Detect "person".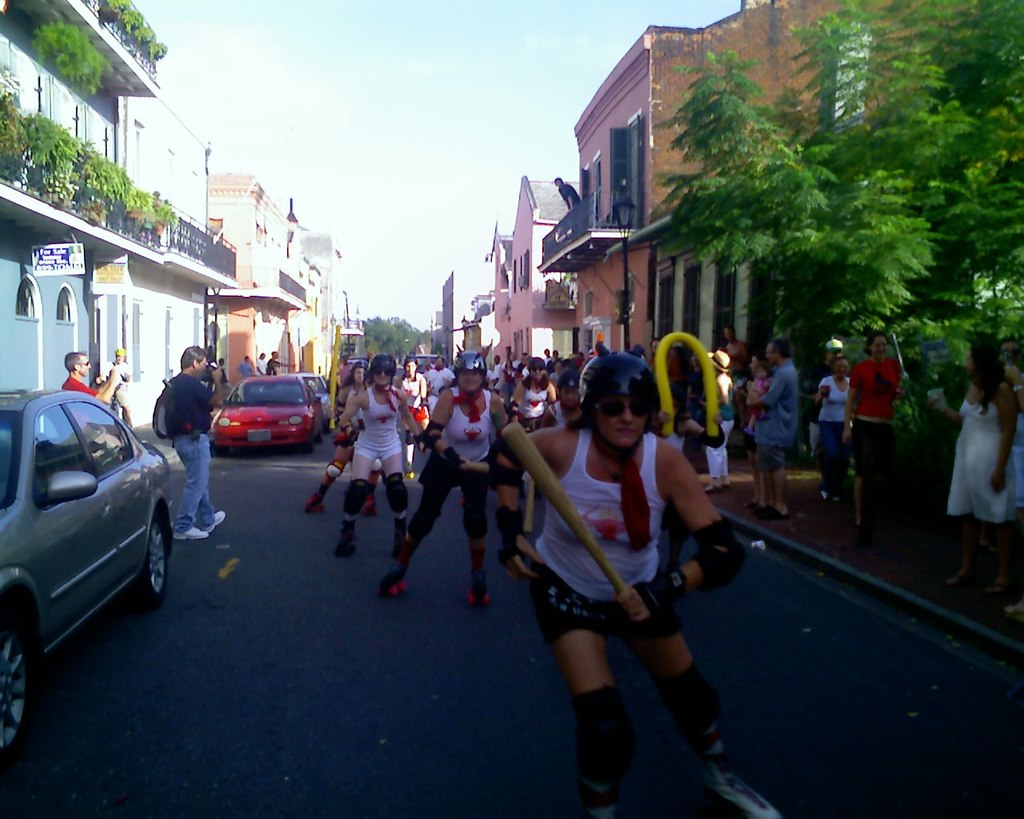
Detected at x1=518 y1=354 x2=561 y2=432.
